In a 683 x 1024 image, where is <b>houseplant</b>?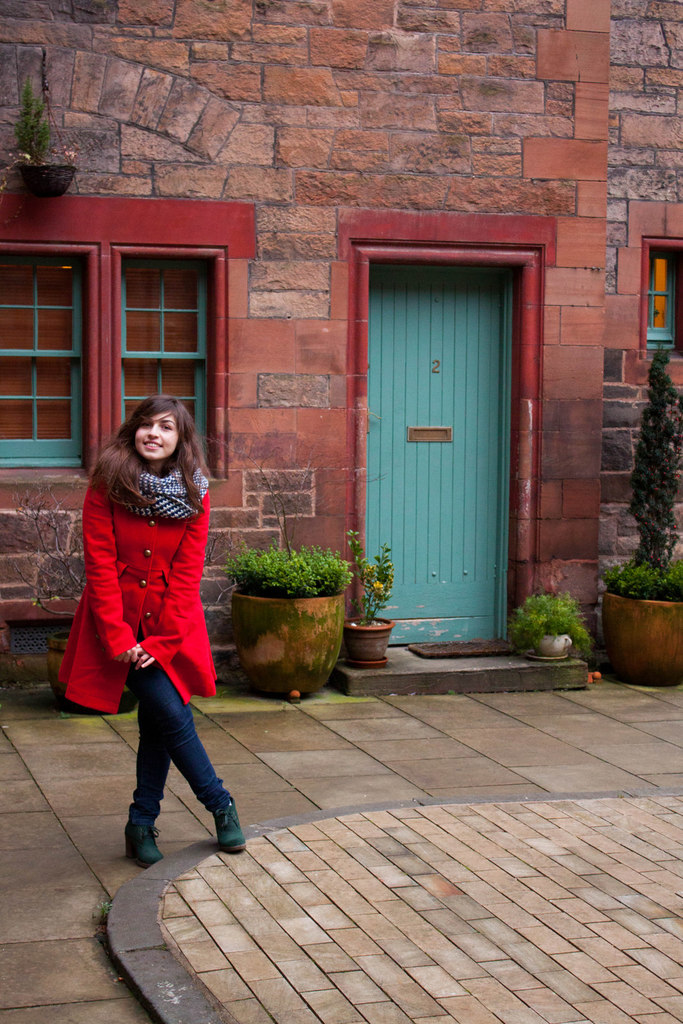
<region>502, 574, 598, 663</region>.
